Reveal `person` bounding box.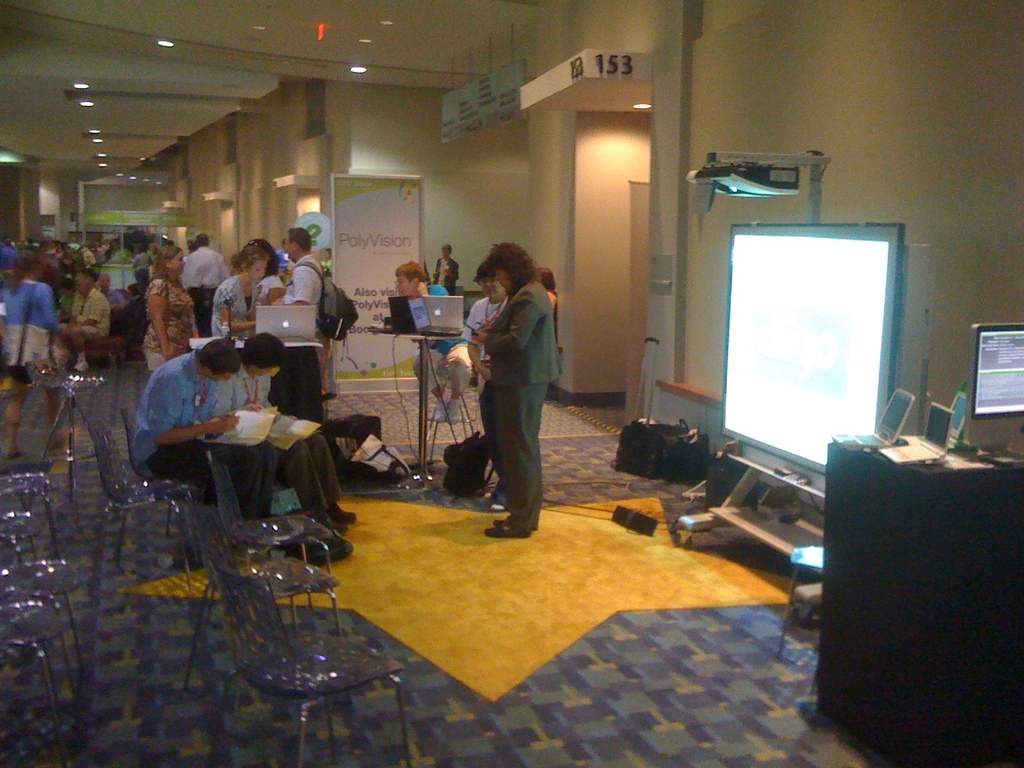
Revealed: <bbox>69, 234, 88, 252</bbox>.
